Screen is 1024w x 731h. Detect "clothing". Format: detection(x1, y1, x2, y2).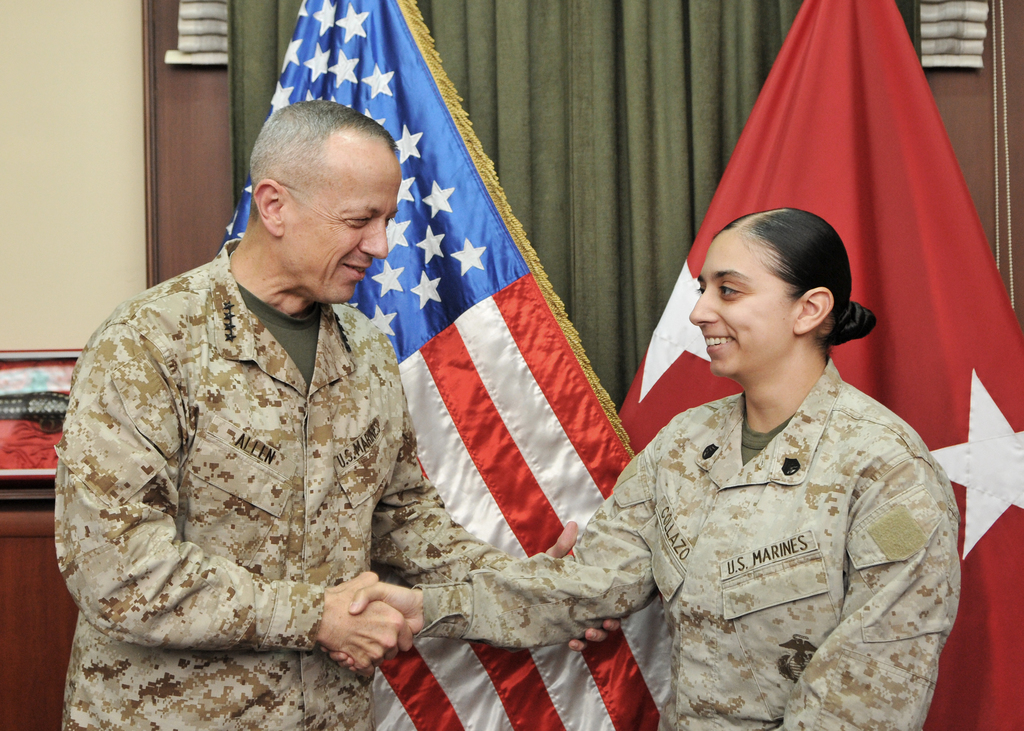
detection(46, 208, 464, 700).
